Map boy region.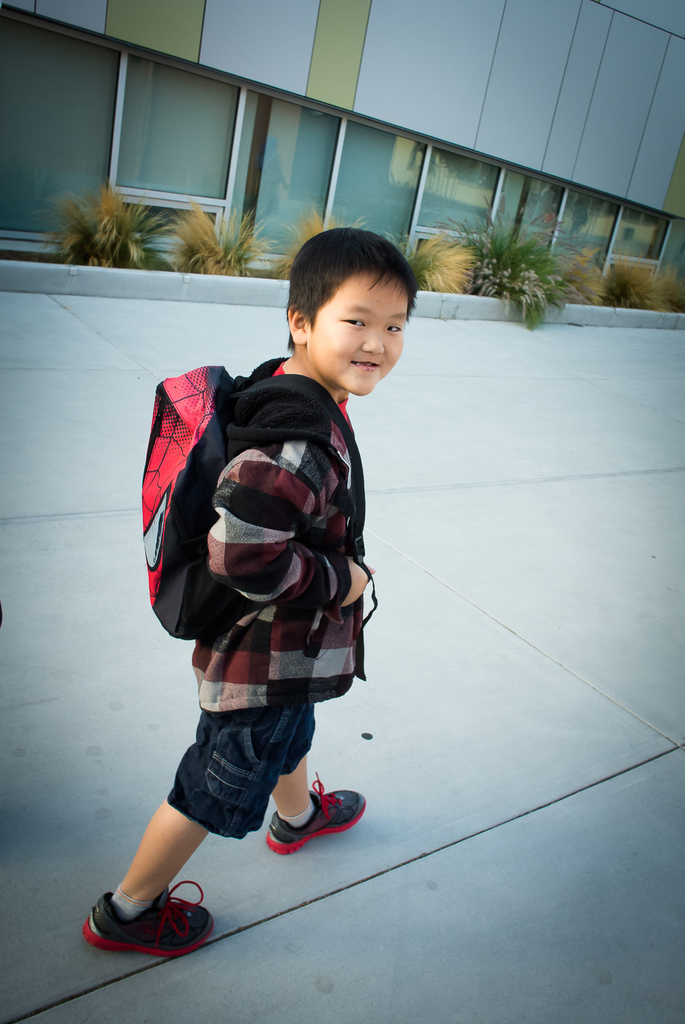
Mapped to detection(83, 229, 419, 958).
